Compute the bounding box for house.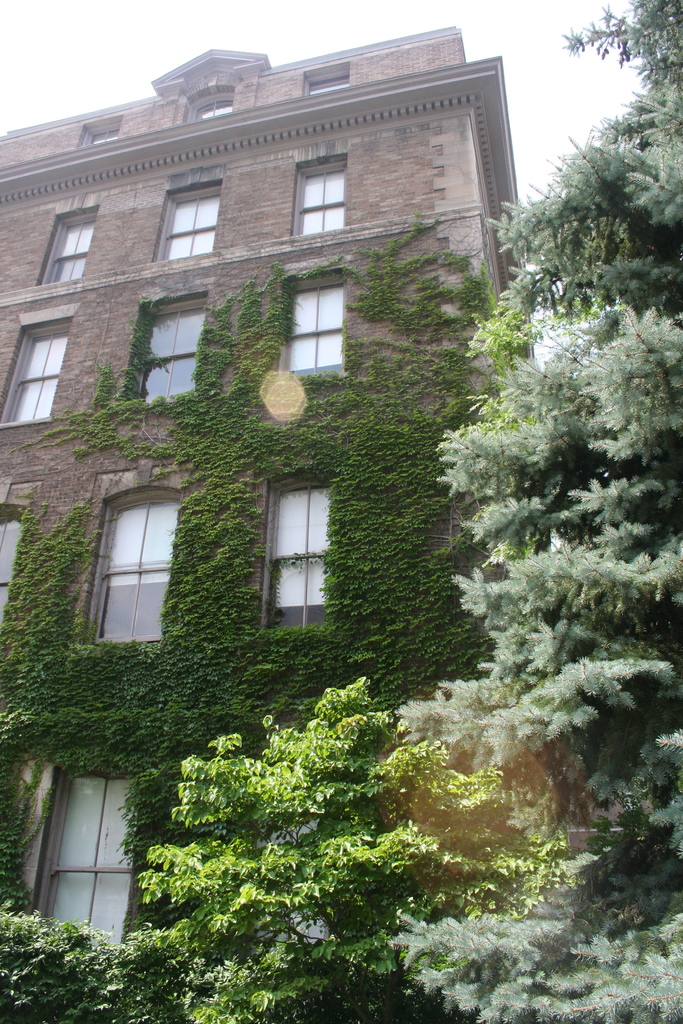
[x1=49, y1=0, x2=601, y2=965].
